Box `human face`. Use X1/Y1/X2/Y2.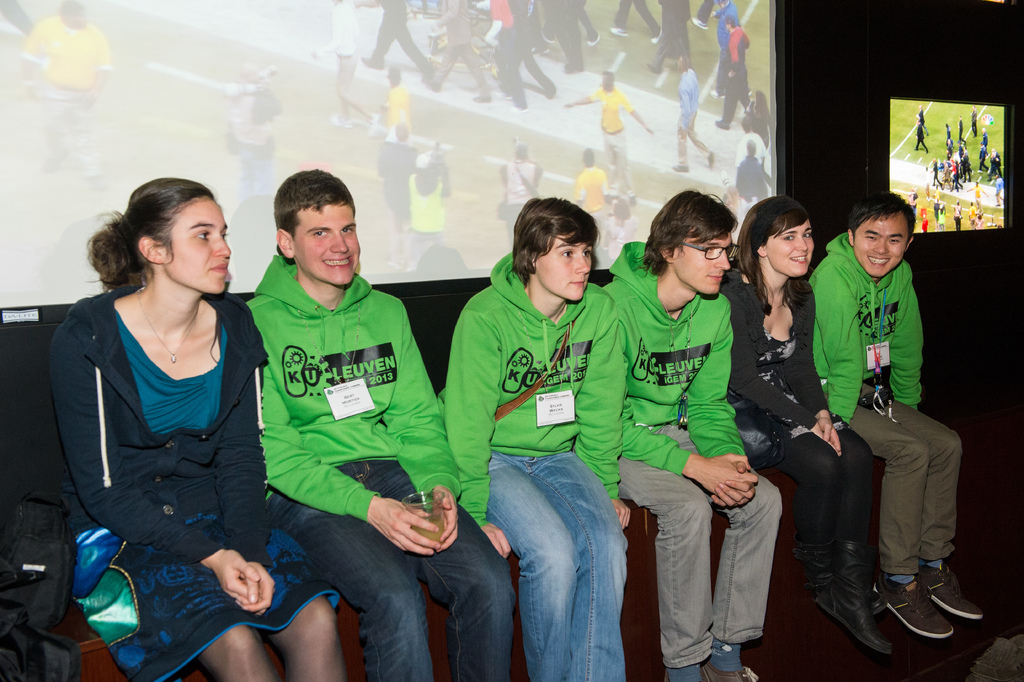
767/222/817/279.
